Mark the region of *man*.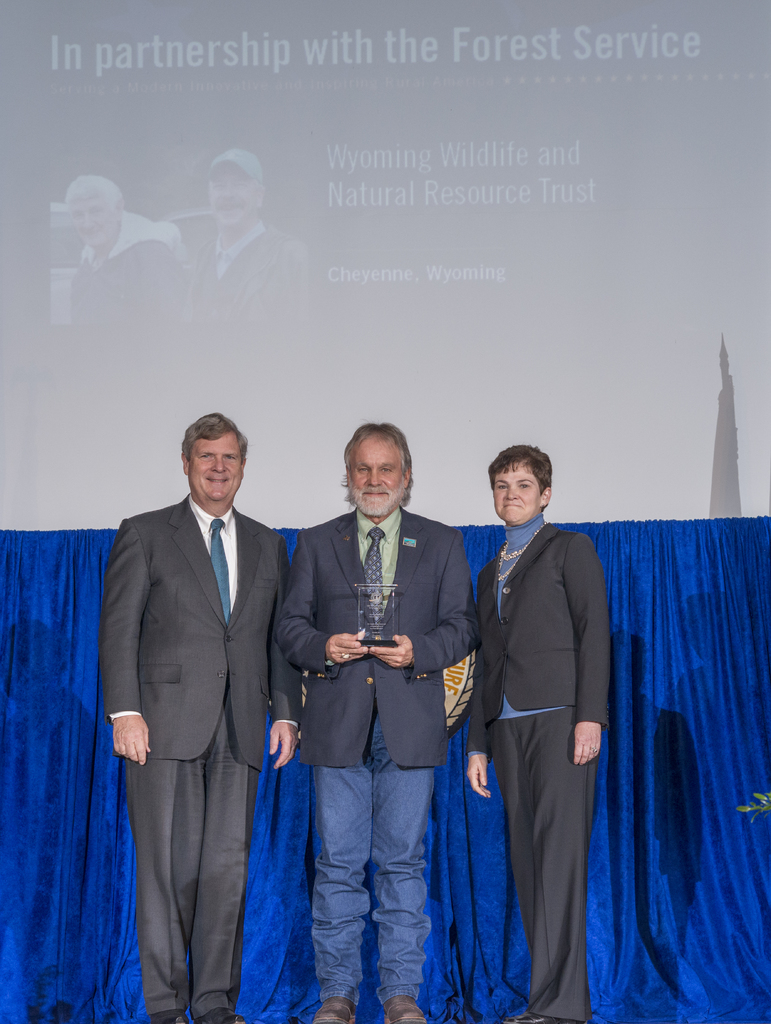
Region: (68, 175, 180, 330).
